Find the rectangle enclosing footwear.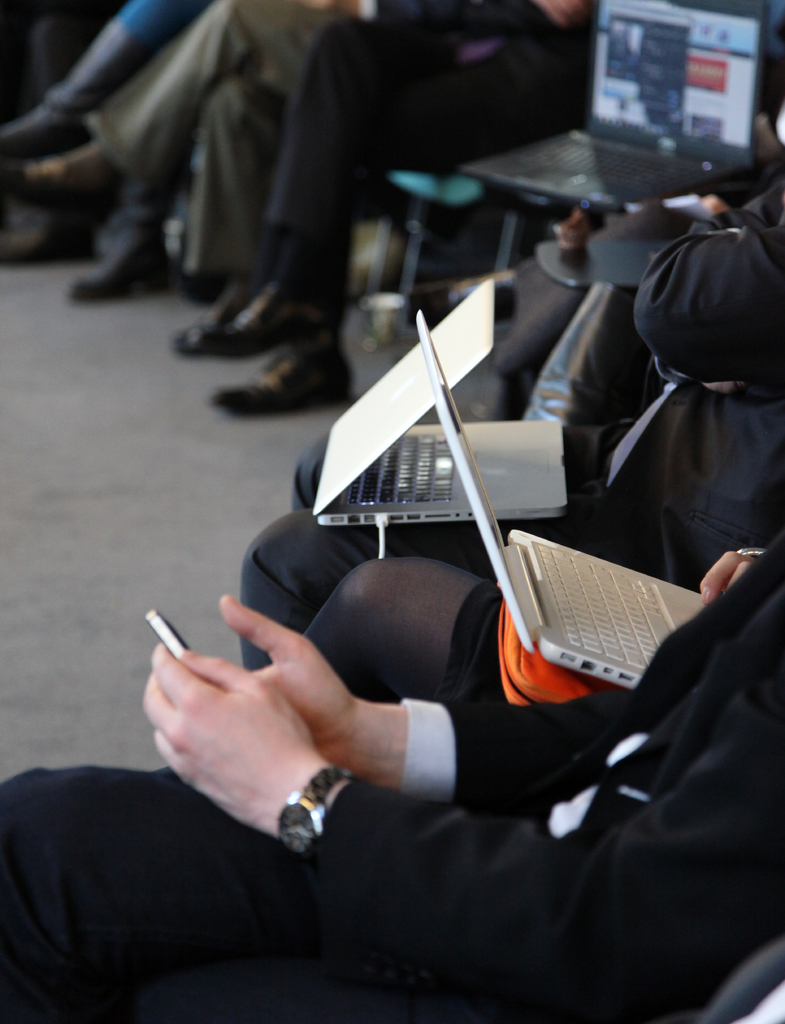
[left=0, top=140, right=122, bottom=219].
